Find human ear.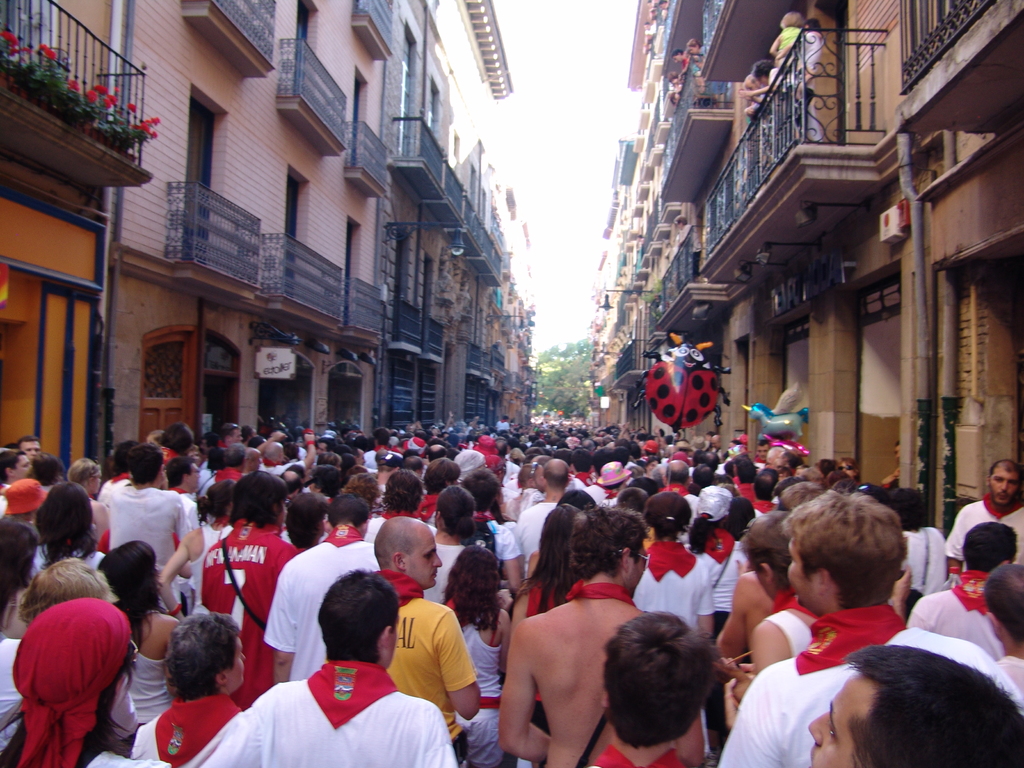
<box>218,668,228,685</box>.
